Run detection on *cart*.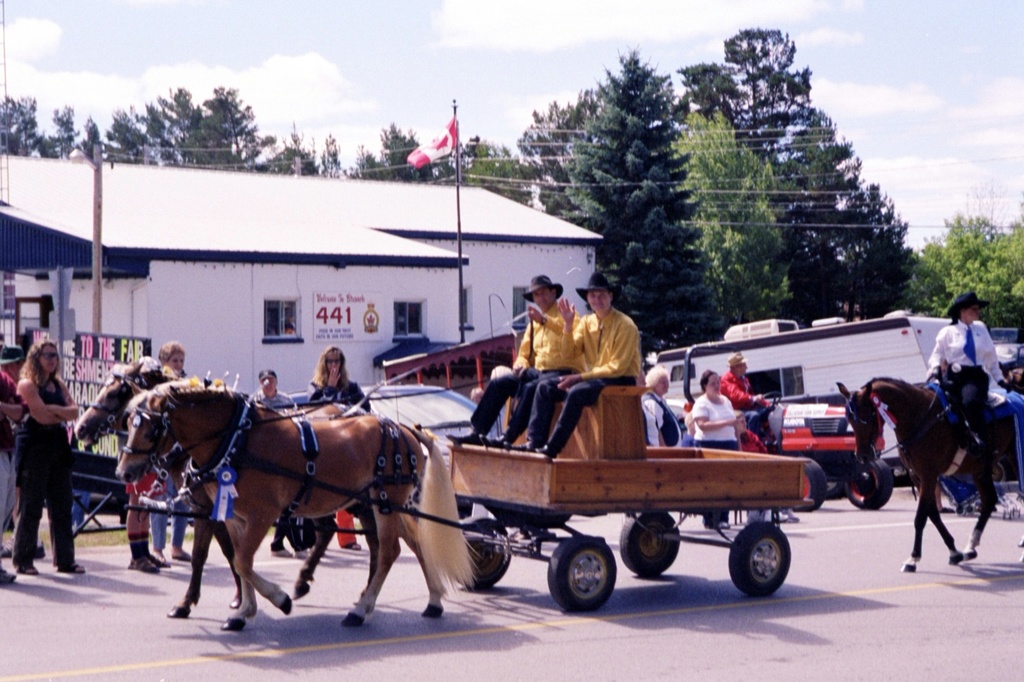
Result: rect(131, 386, 814, 614).
